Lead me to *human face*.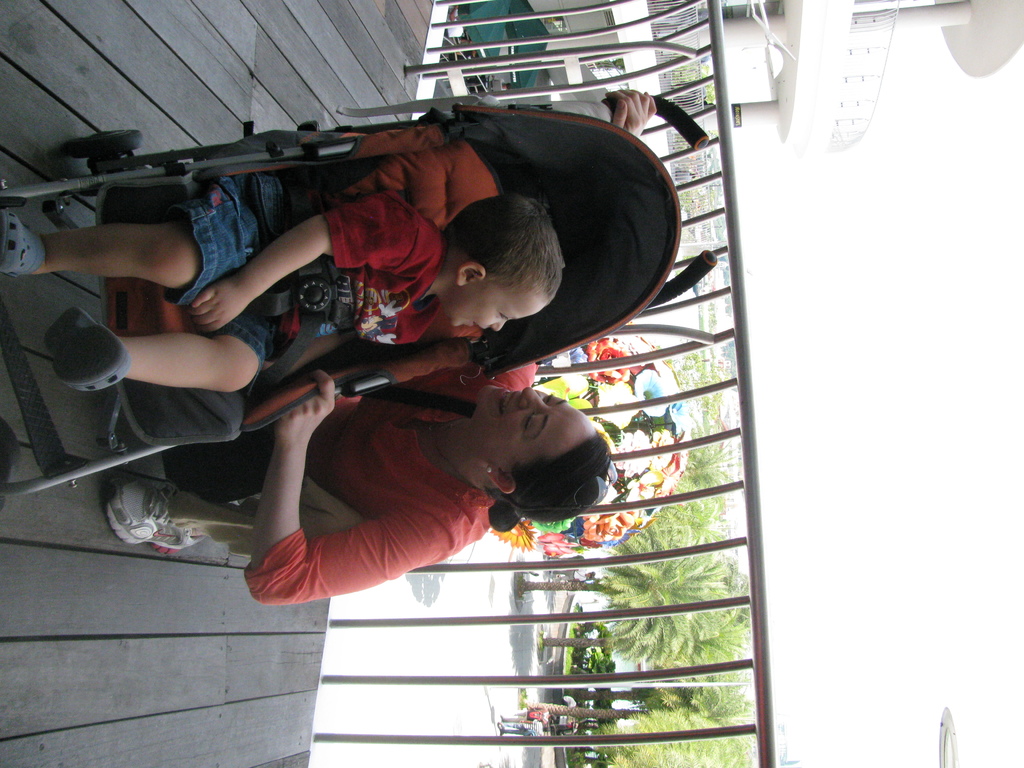
Lead to pyautogui.locateOnScreen(453, 276, 548, 330).
